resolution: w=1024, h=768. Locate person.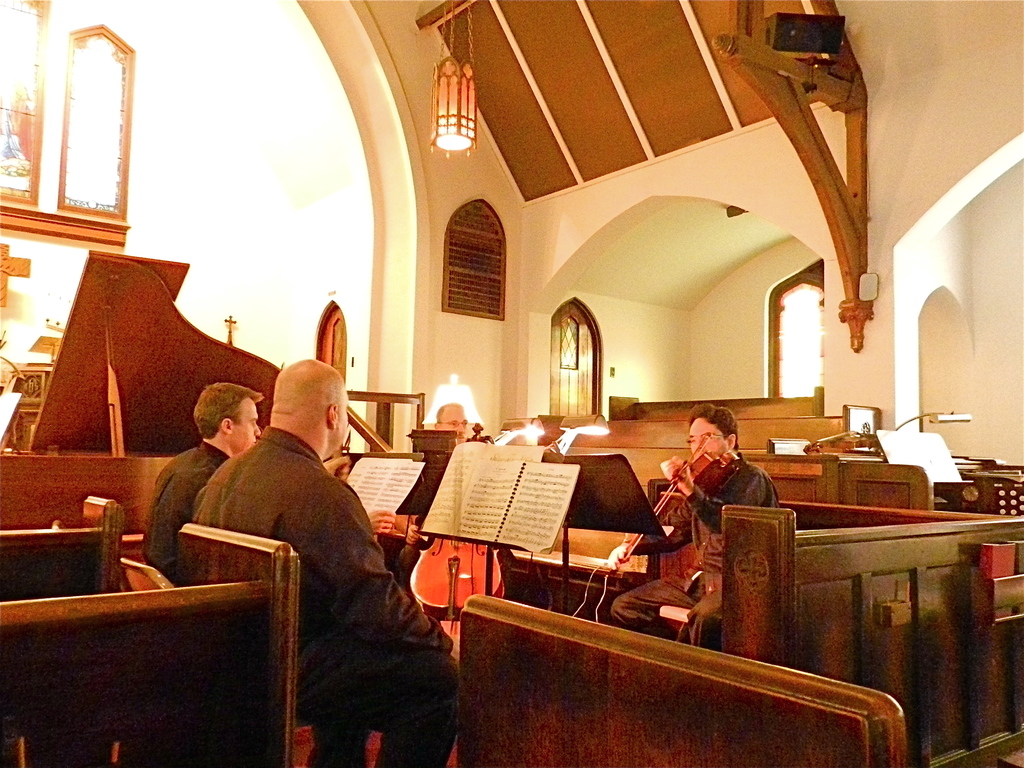
box=[191, 363, 465, 764].
